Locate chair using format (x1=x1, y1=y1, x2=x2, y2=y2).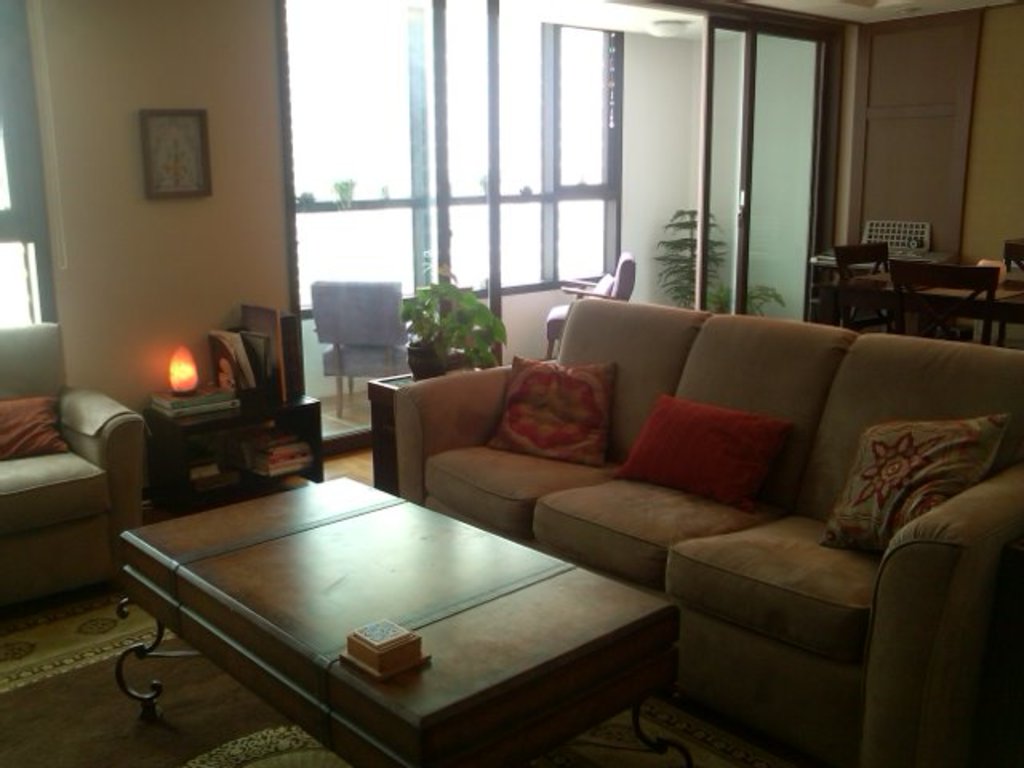
(x1=2, y1=331, x2=166, y2=643).
